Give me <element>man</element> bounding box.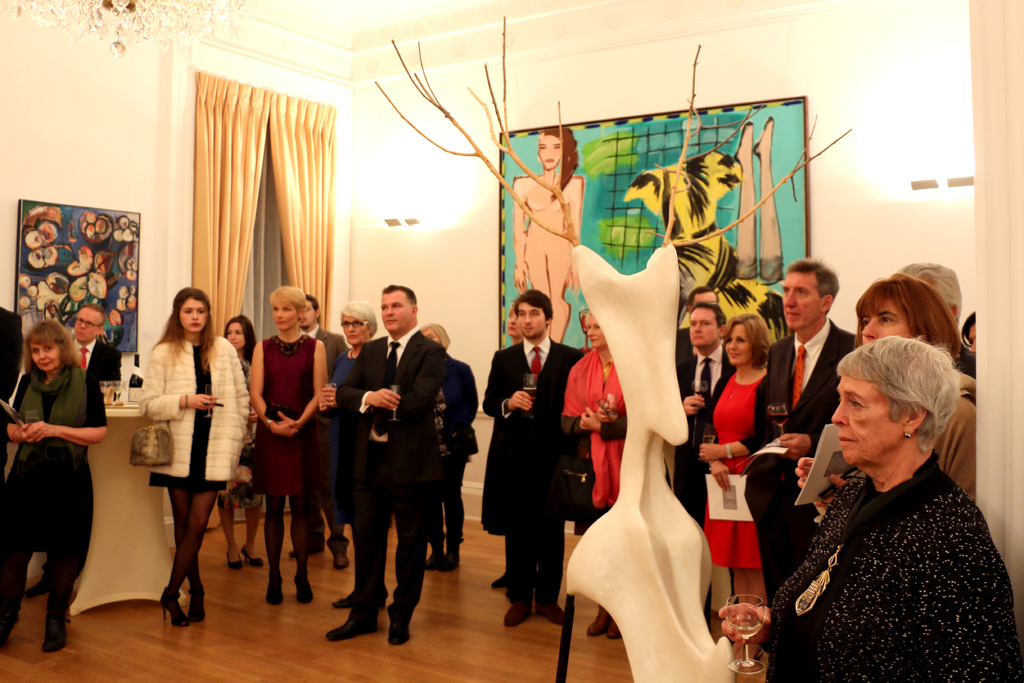
675:286:717:344.
